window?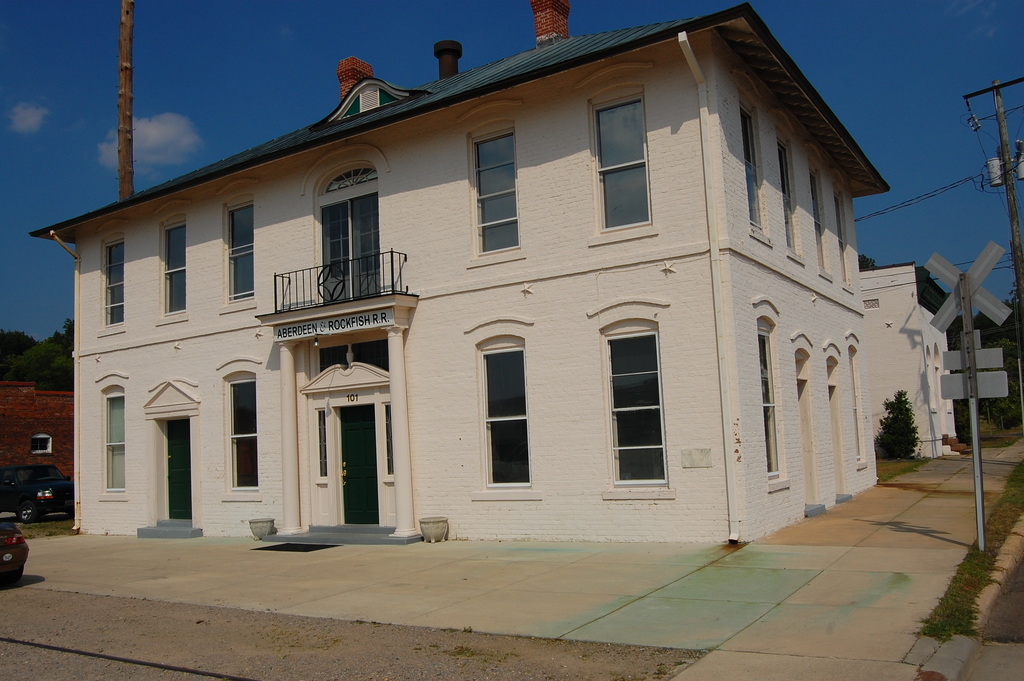
753 316 781 500
